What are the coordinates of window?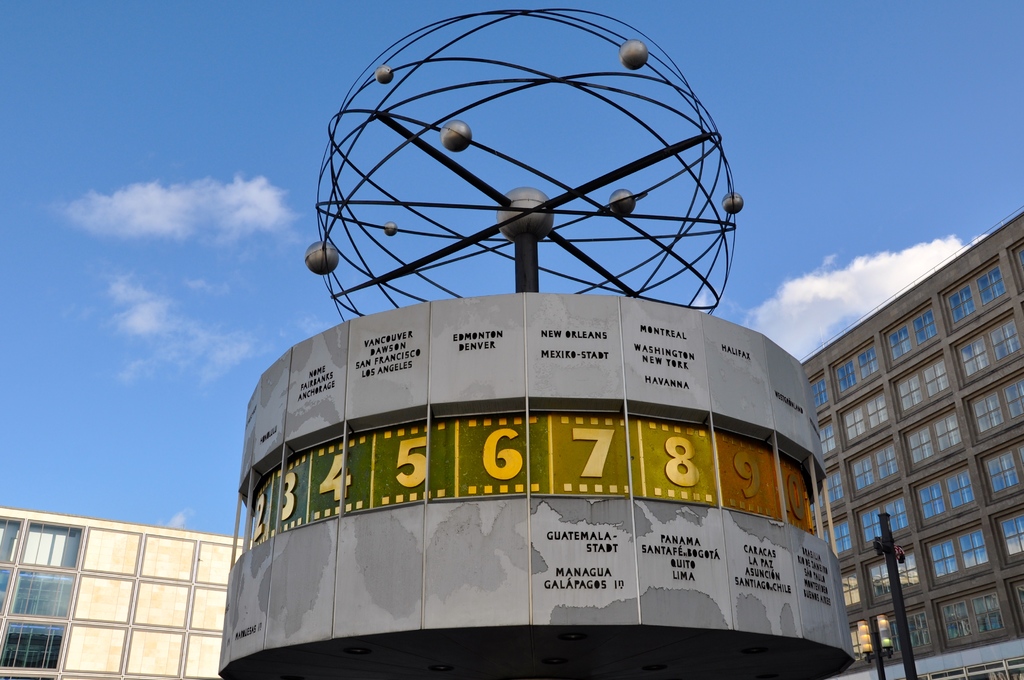
924:358:950:396.
